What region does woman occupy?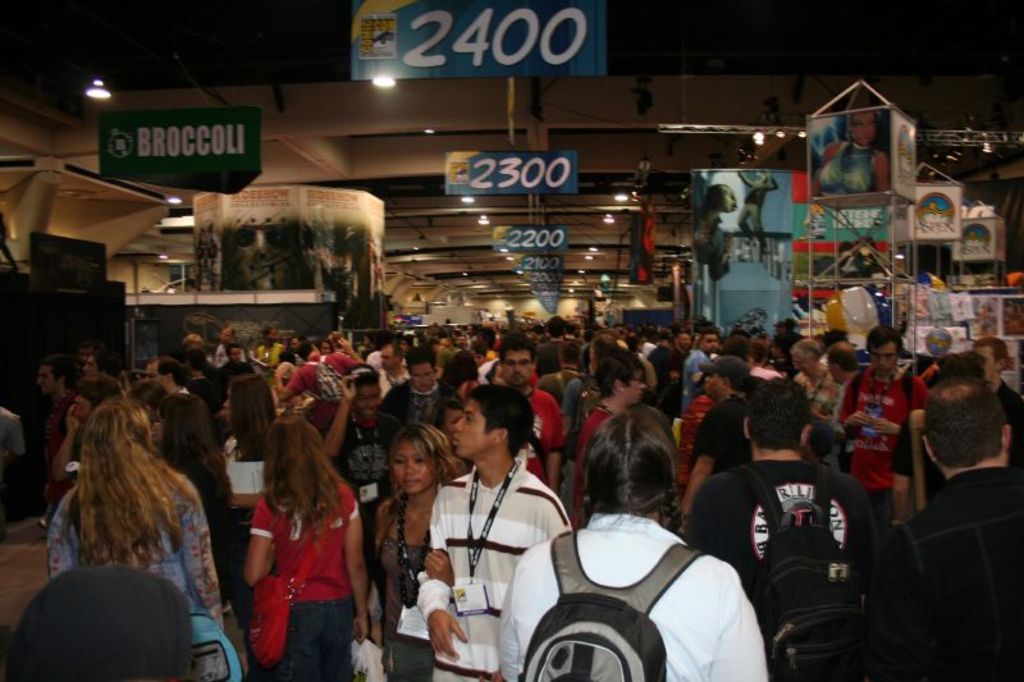
(x1=160, y1=388, x2=259, y2=653).
